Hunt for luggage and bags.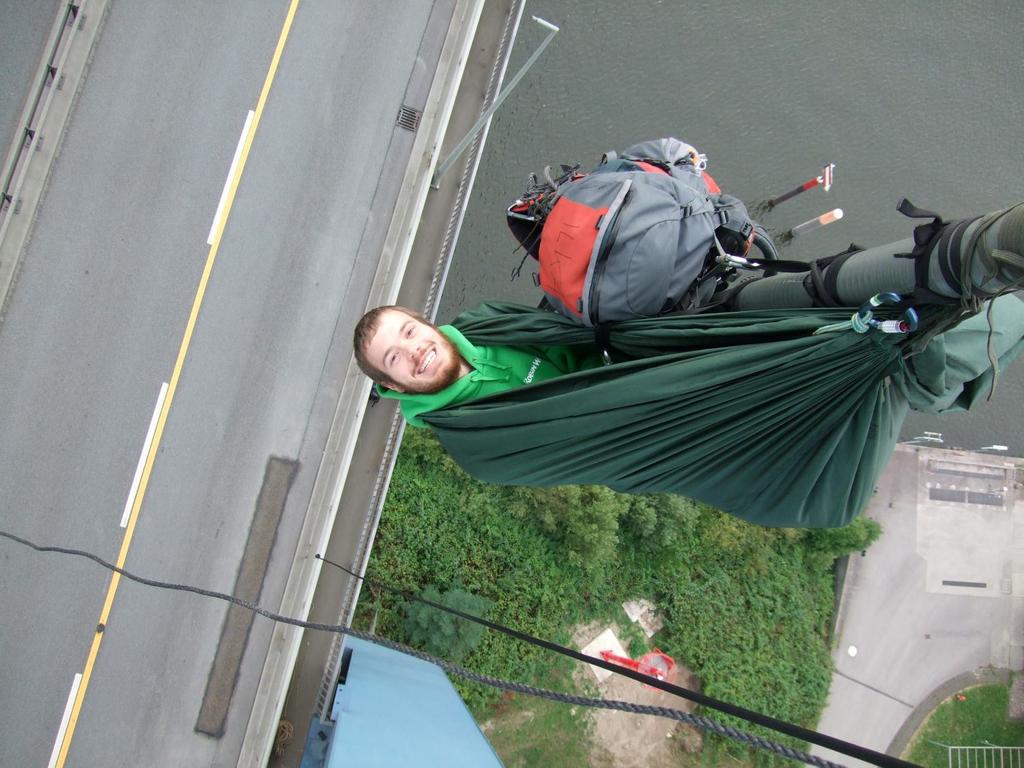
Hunted down at 509,152,860,371.
